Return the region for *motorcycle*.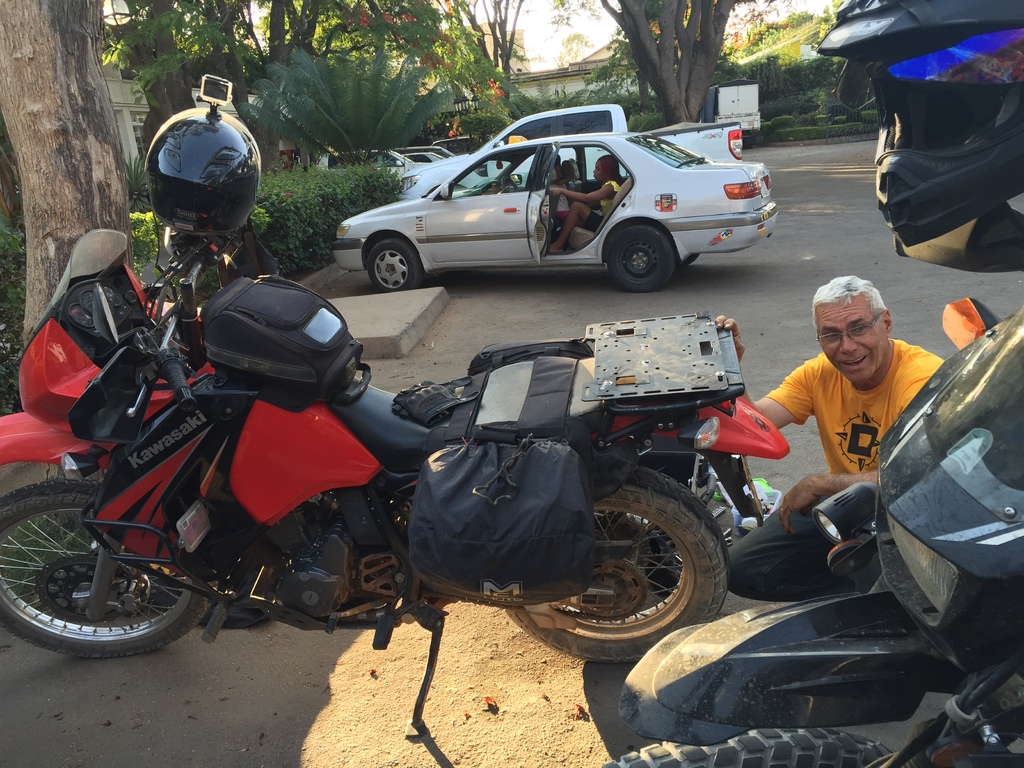
detection(600, 300, 1023, 767).
